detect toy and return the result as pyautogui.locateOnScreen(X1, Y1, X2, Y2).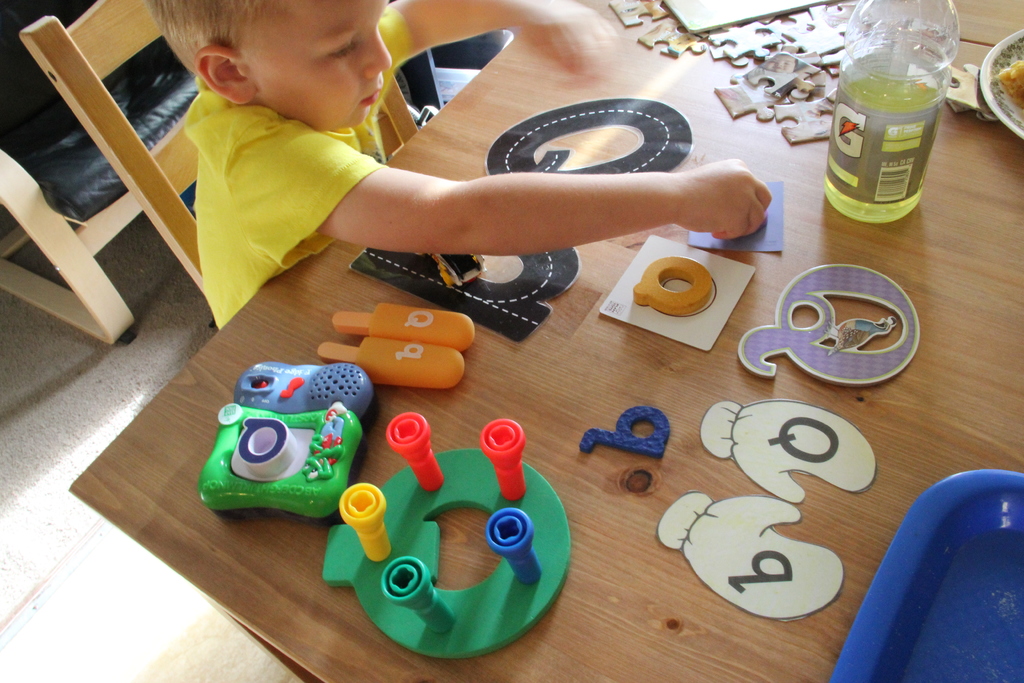
pyautogui.locateOnScreen(351, 240, 584, 352).
